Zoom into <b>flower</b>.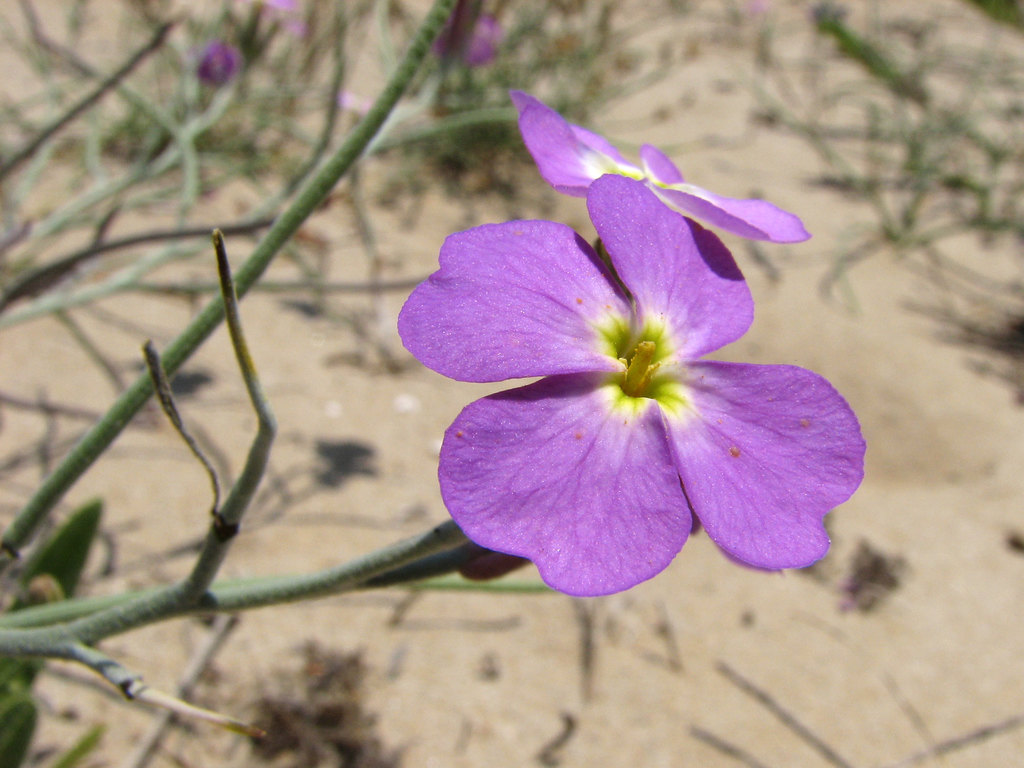
Zoom target: (x1=511, y1=94, x2=817, y2=248).
